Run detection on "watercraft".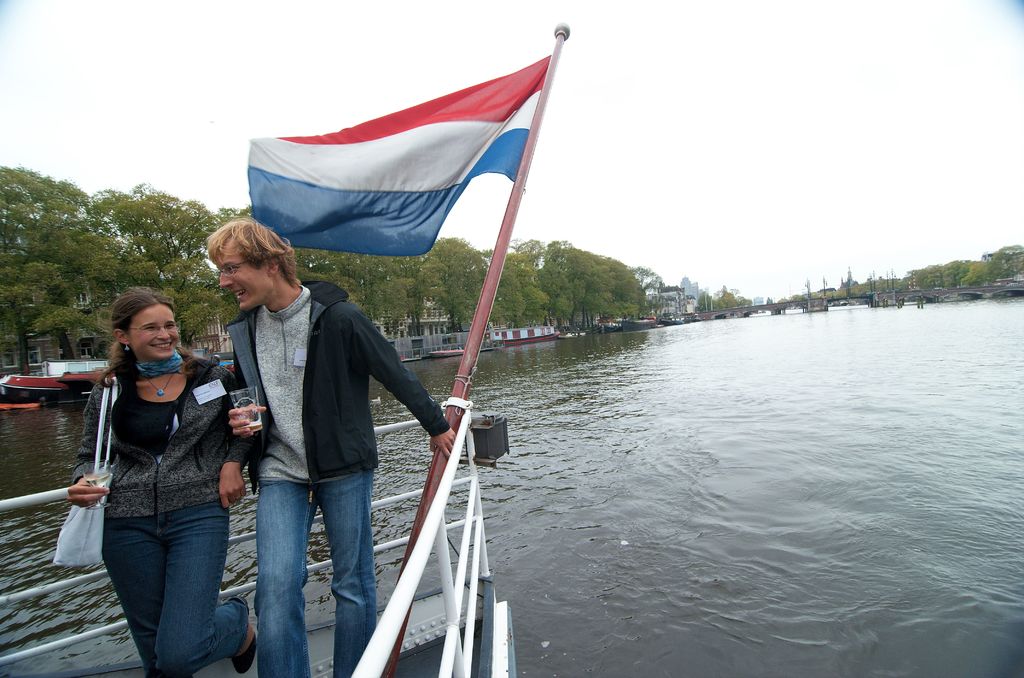
Result: rect(0, 405, 524, 677).
